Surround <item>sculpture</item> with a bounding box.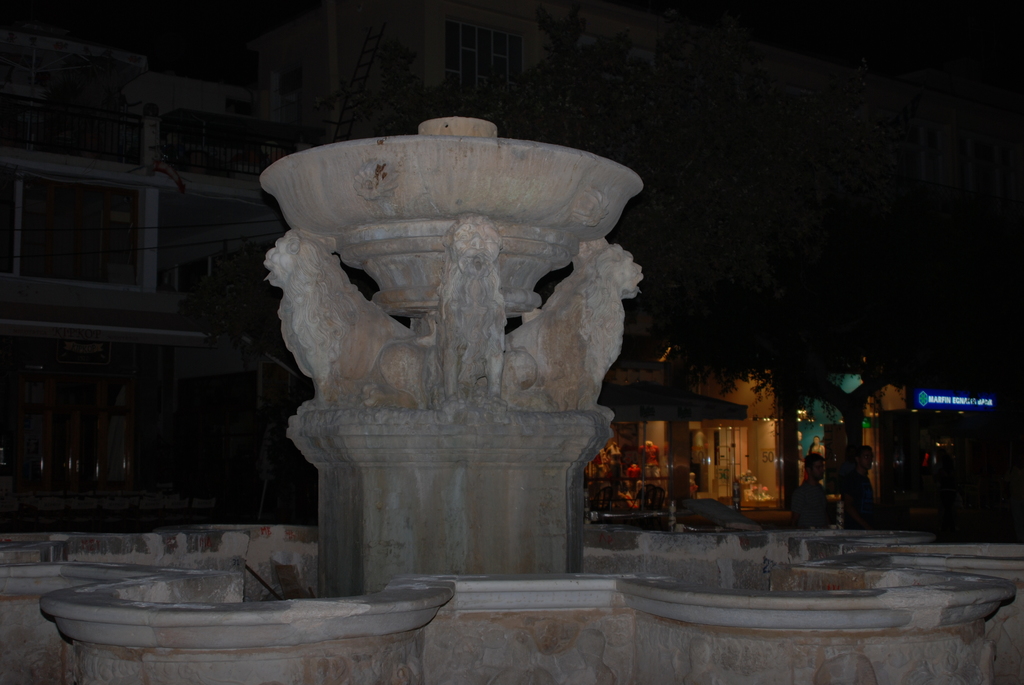
bbox(418, 216, 512, 407).
